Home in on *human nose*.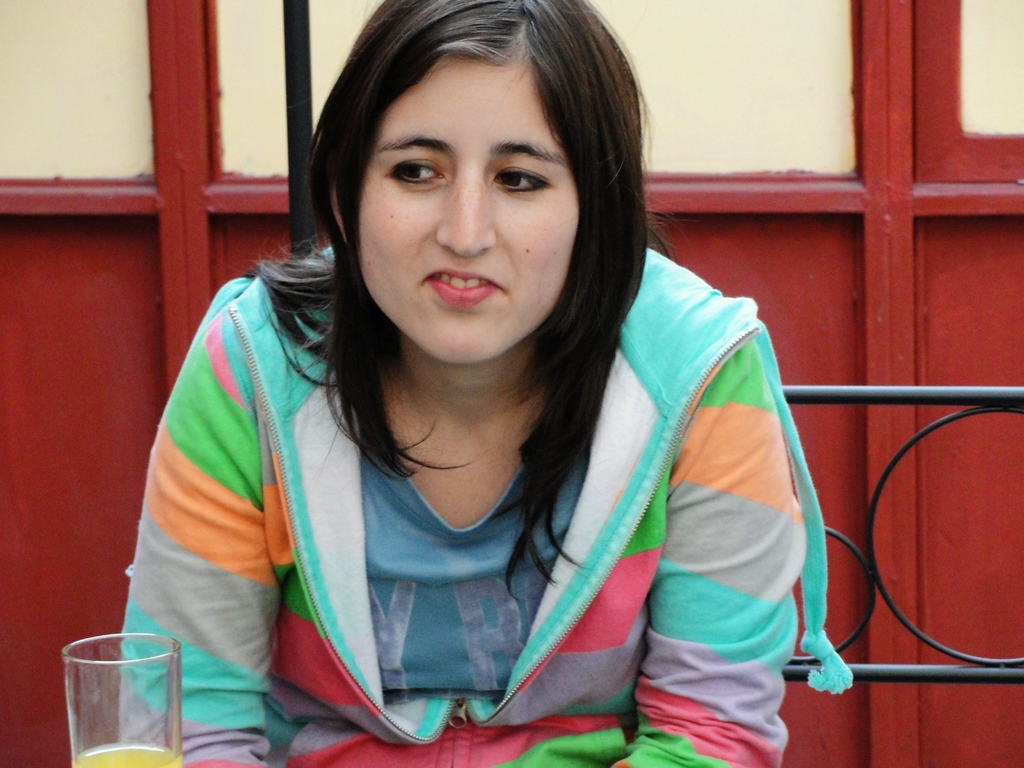
Homed in at pyautogui.locateOnScreen(429, 163, 495, 252).
